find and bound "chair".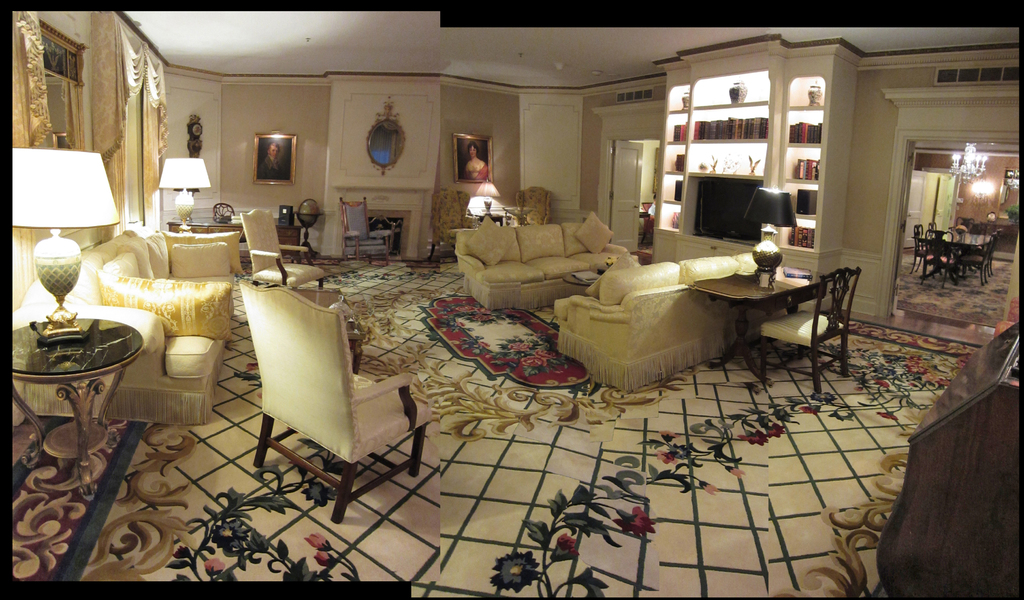
Bound: <box>237,209,325,292</box>.
